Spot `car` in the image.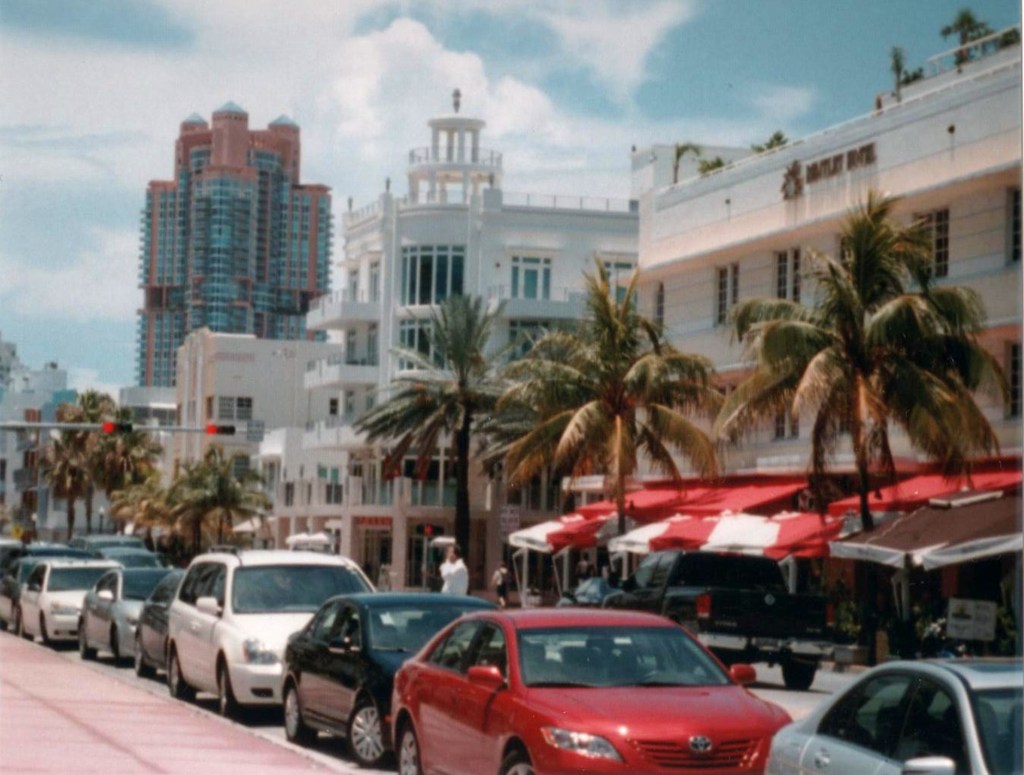
`car` found at locate(744, 661, 1023, 774).
